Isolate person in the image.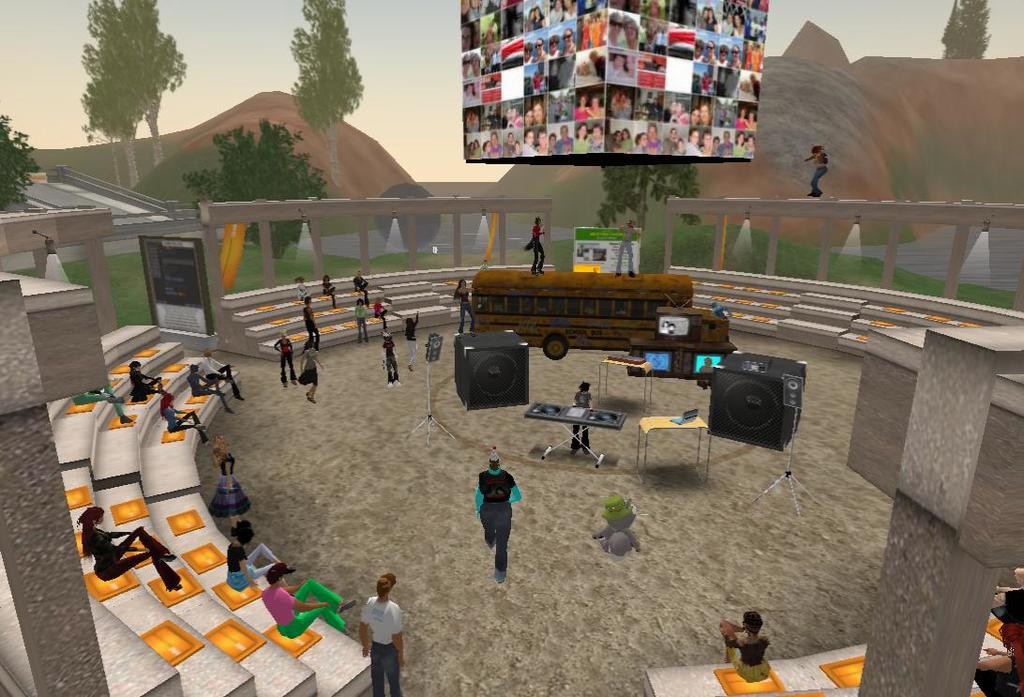
Isolated region: 693/108/700/126.
